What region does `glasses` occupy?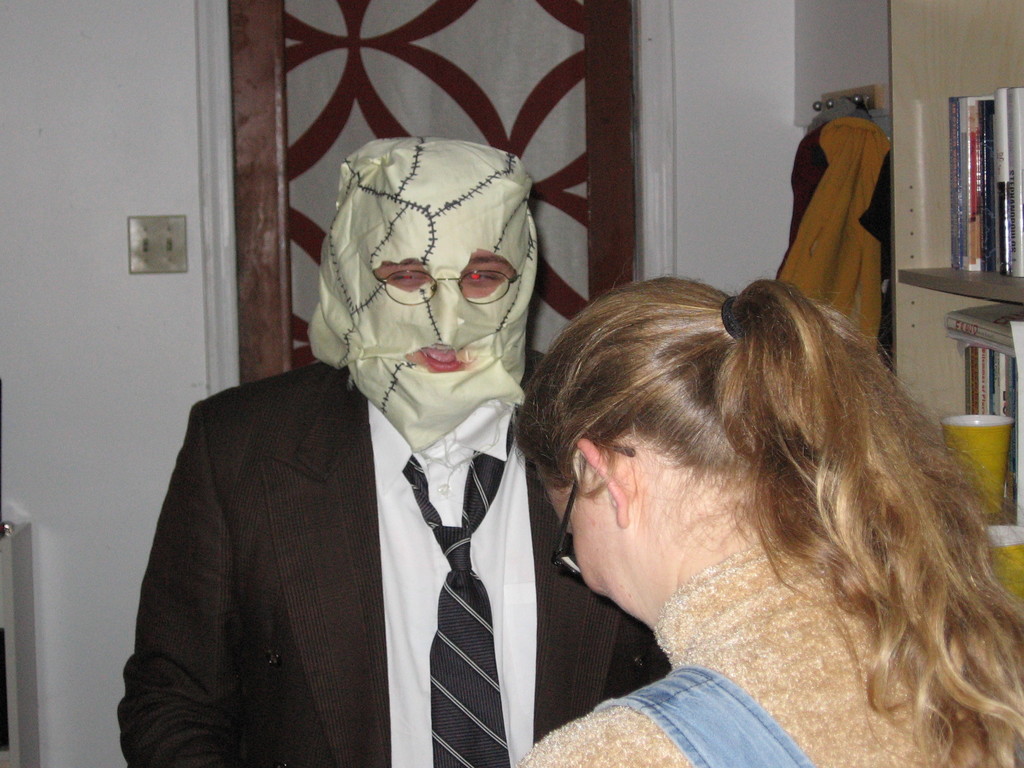
<region>550, 437, 637, 579</region>.
